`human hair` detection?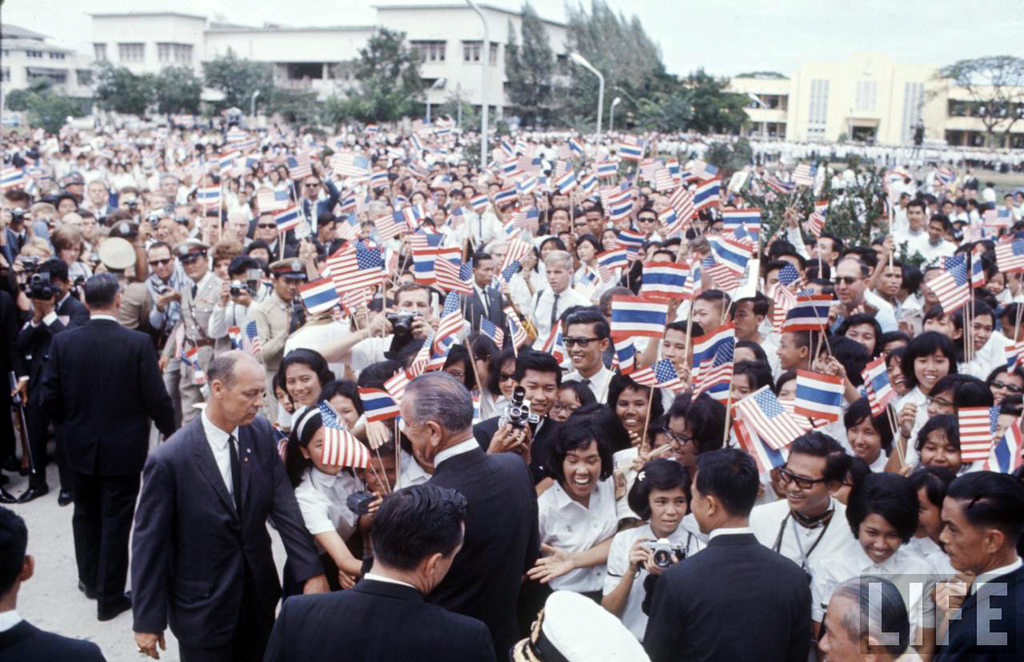
box=[790, 321, 823, 360]
